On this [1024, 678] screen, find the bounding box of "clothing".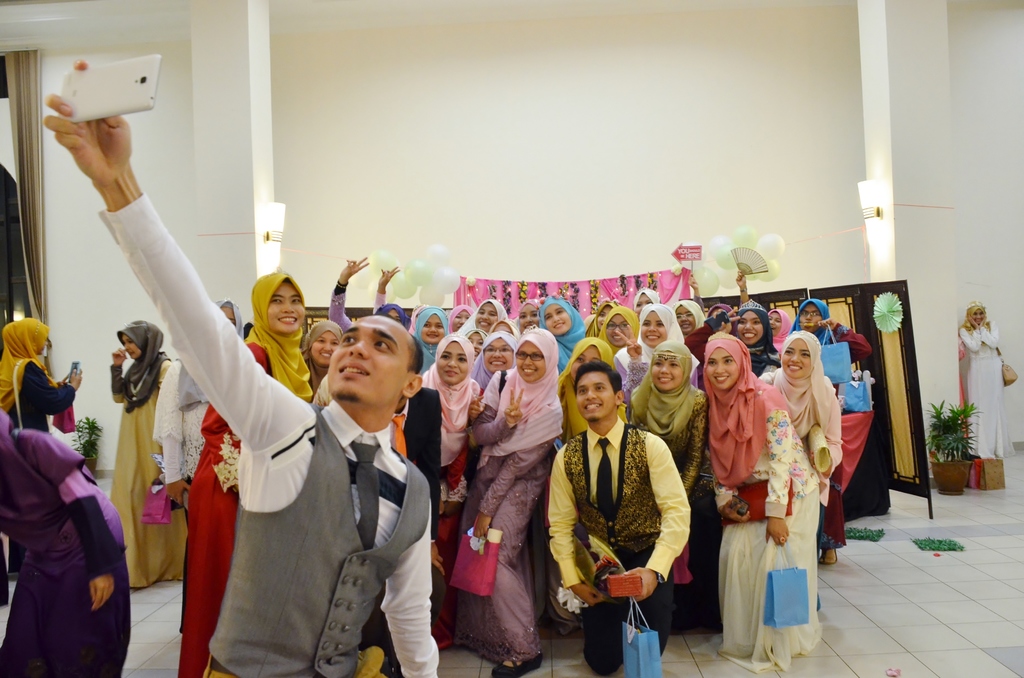
Bounding box: crop(413, 309, 447, 352).
